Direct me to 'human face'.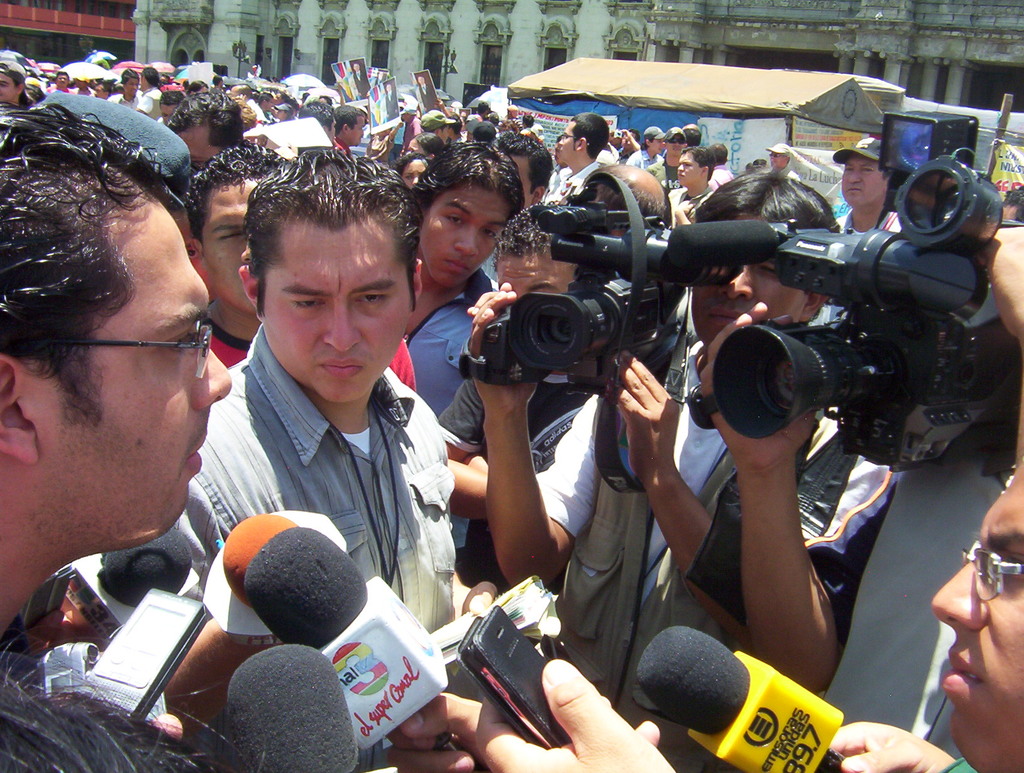
Direction: rect(56, 197, 233, 550).
